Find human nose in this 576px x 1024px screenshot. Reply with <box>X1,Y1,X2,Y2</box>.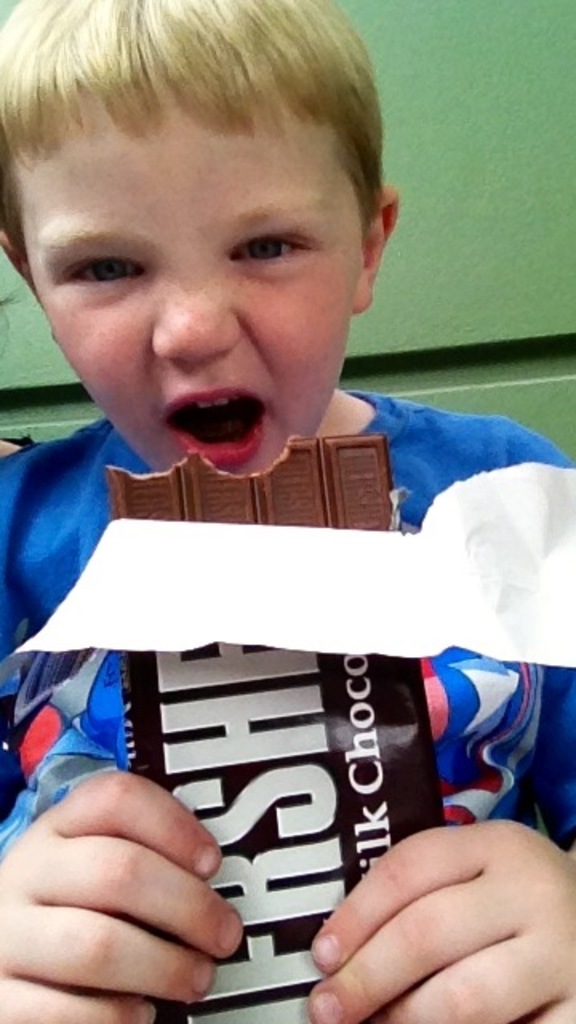
<box>152,272,238,360</box>.
